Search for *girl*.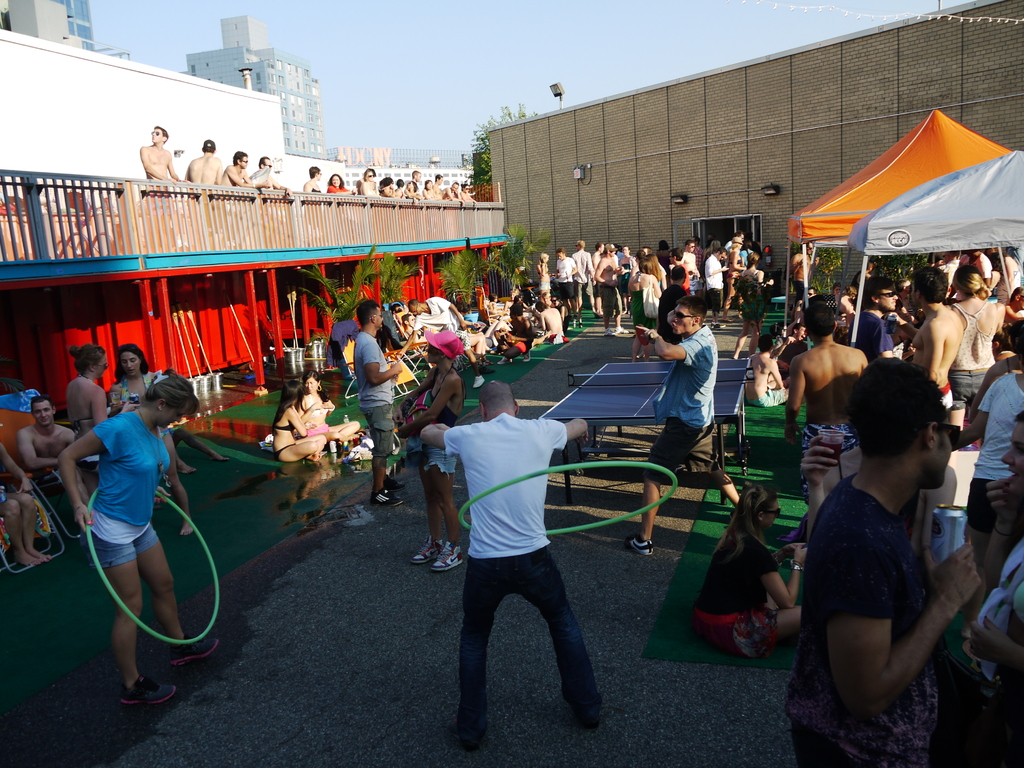
Found at [108, 340, 194, 532].
